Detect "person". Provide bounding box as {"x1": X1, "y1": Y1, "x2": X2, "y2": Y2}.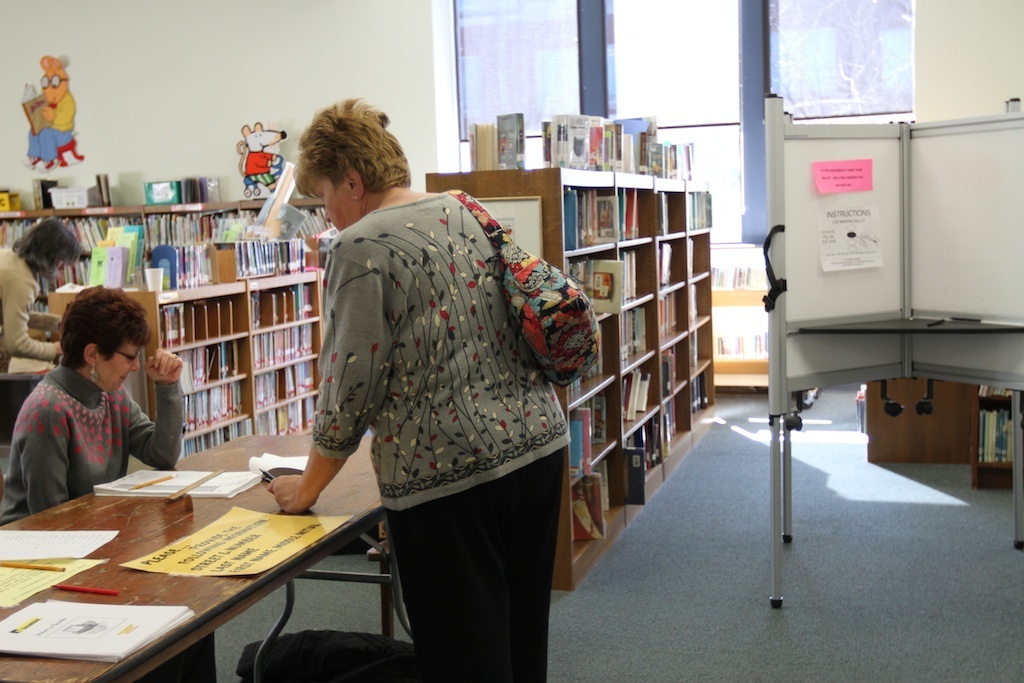
{"x1": 0, "y1": 287, "x2": 191, "y2": 533}.
